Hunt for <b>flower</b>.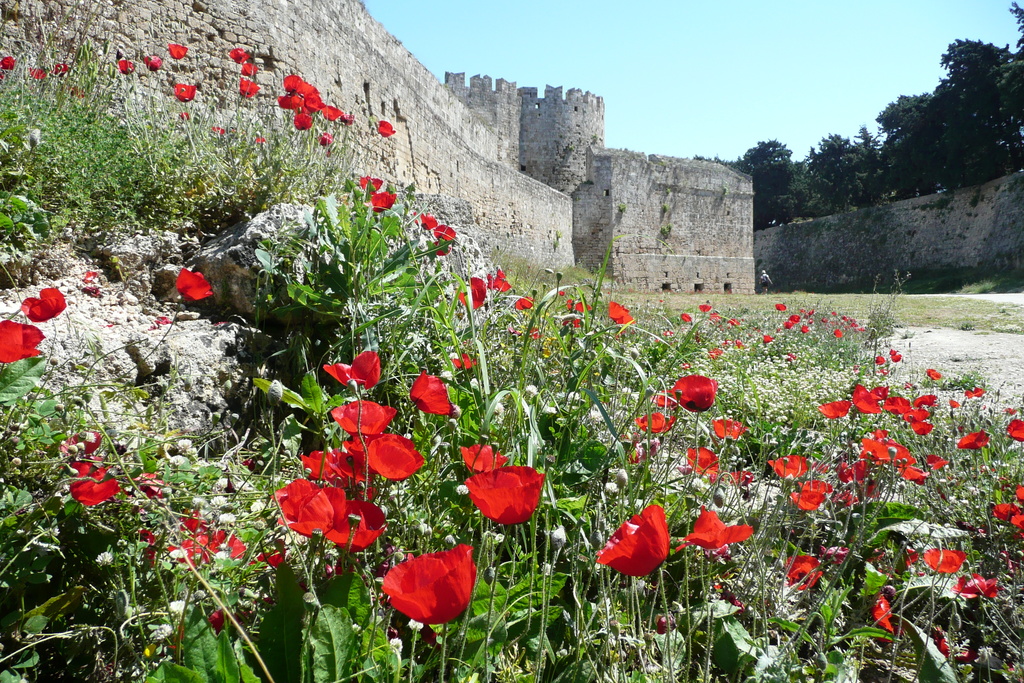
Hunted down at <box>456,454,547,530</box>.
